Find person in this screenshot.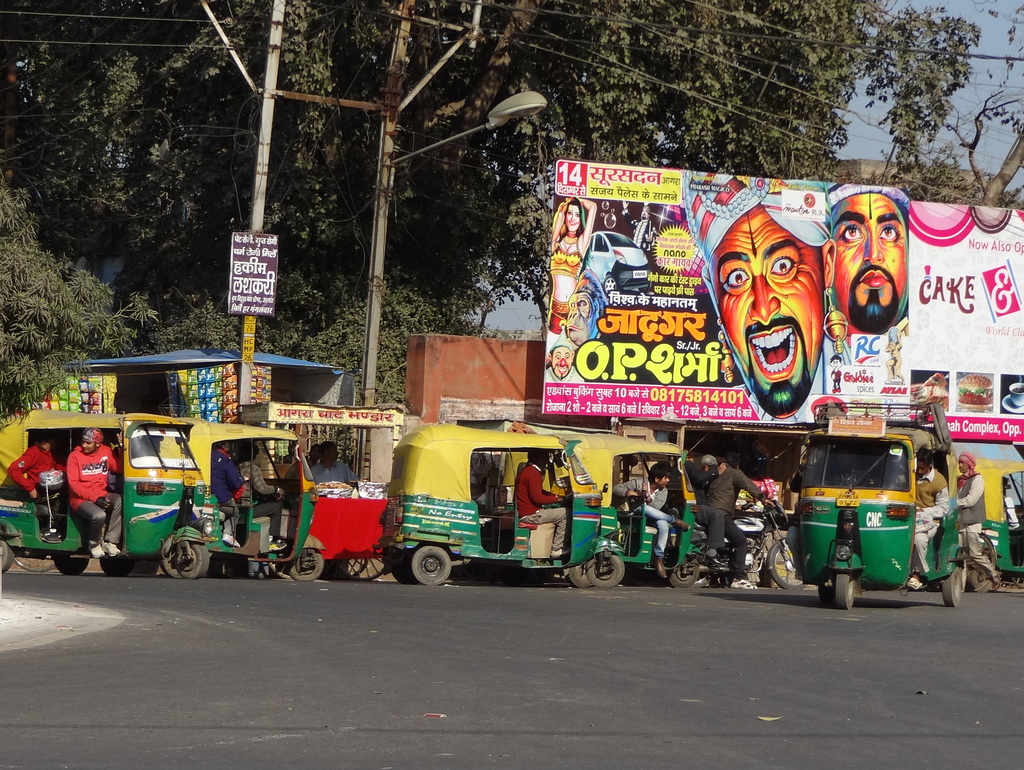
The bounding box for person is bbox=[616, 464, 694, 579].
